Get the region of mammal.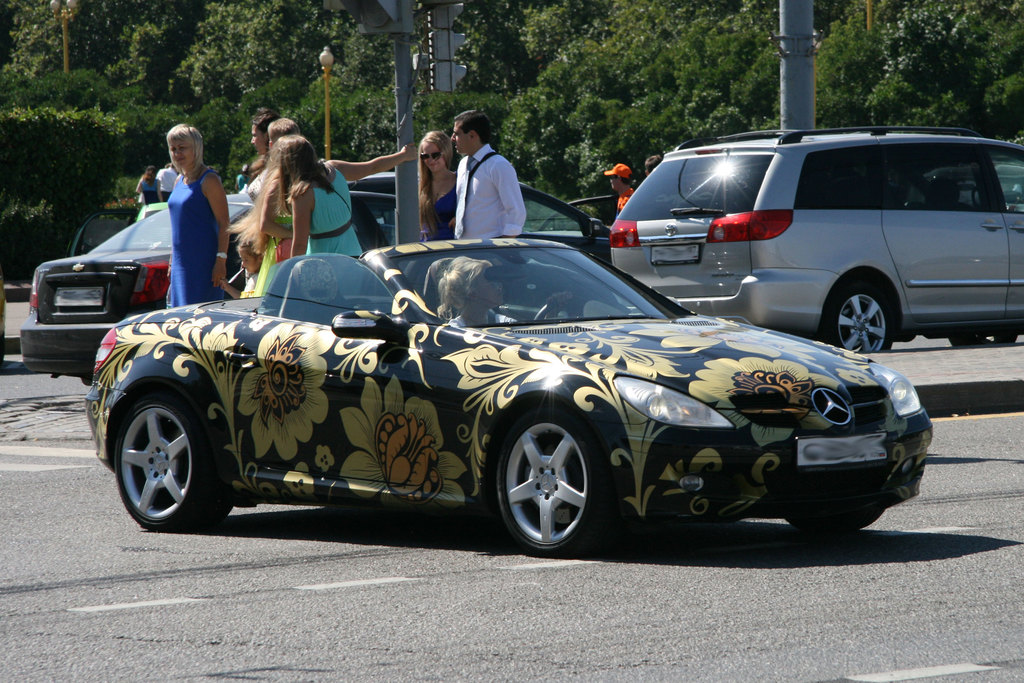
bbox=(135, 165, 161, 201).
